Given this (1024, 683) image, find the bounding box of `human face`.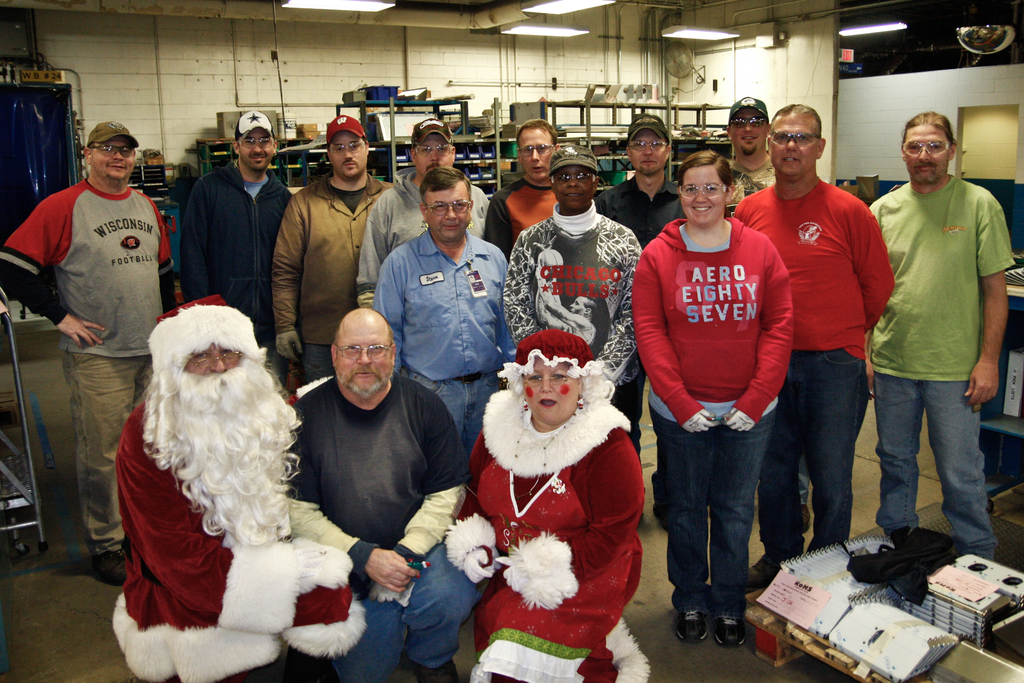
[906, 126, 949, 184].
